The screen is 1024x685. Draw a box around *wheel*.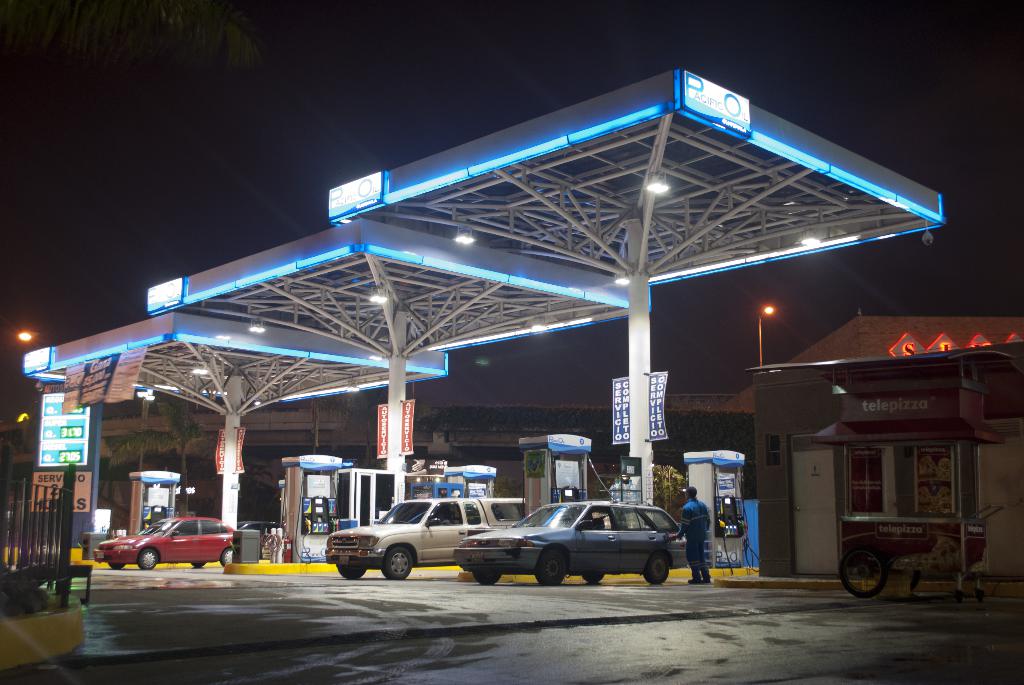
<box>138,547,156,571</box>.
